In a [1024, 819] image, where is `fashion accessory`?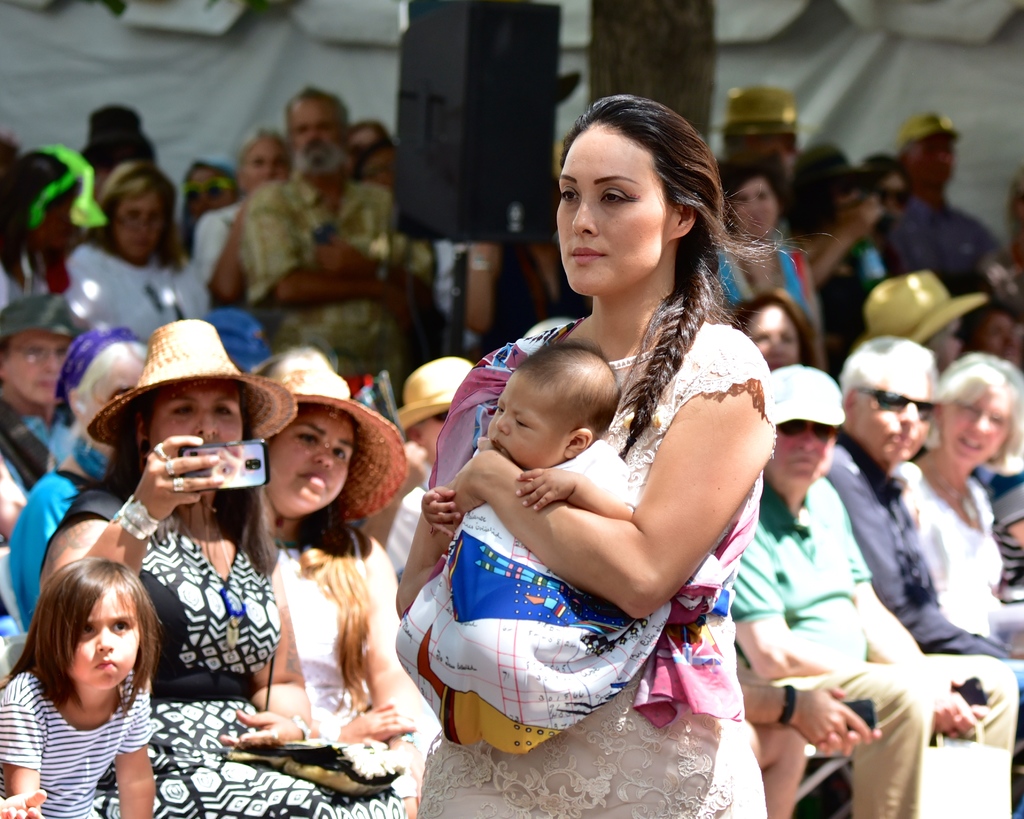
BBox(901, 111, 959, 145).
